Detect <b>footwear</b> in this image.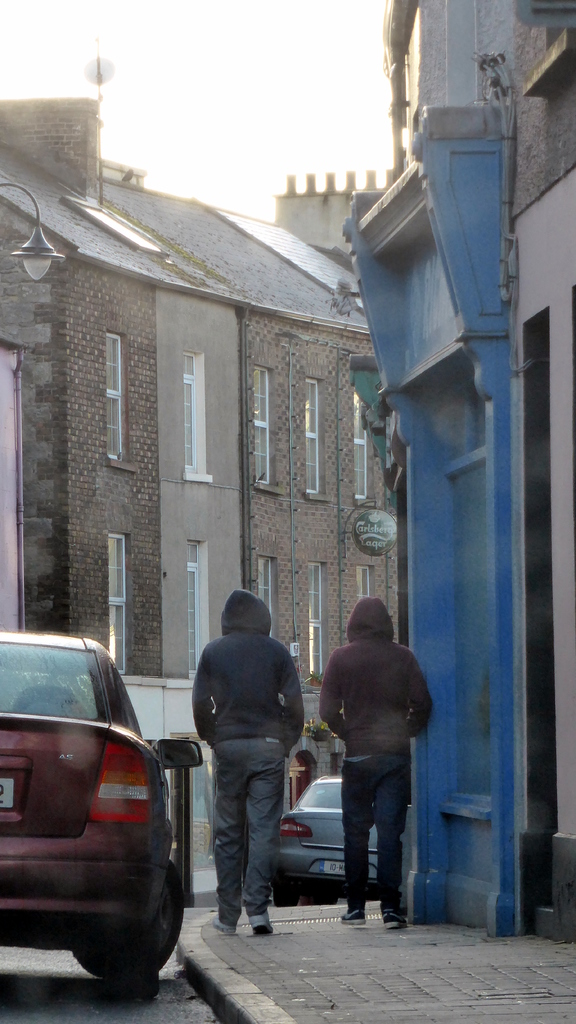
Detection: [213, 916, 231, 934].
